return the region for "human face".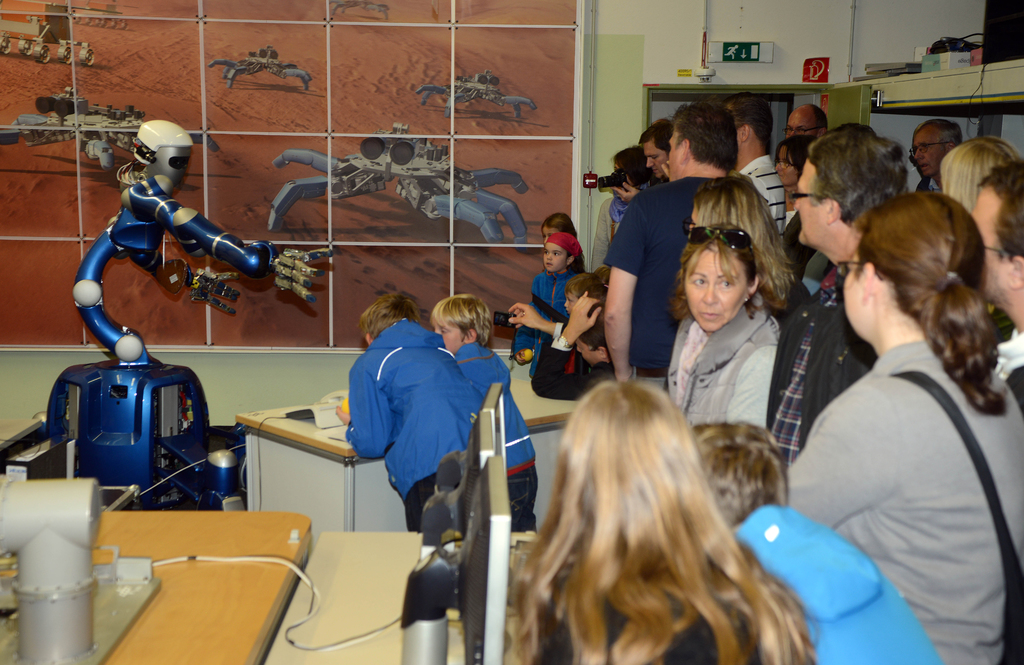
914,136,941,177.
